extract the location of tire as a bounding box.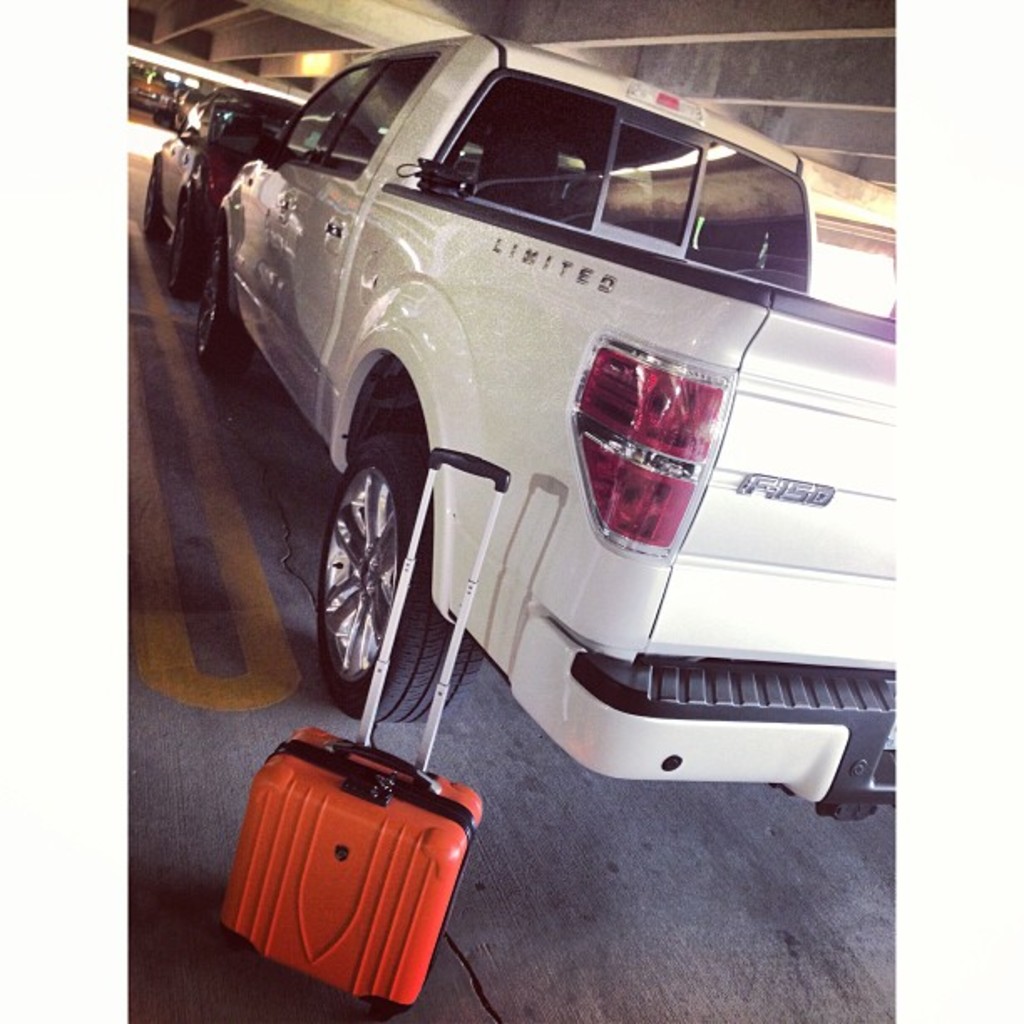
<region>194, 224, 234, 368</region>.
